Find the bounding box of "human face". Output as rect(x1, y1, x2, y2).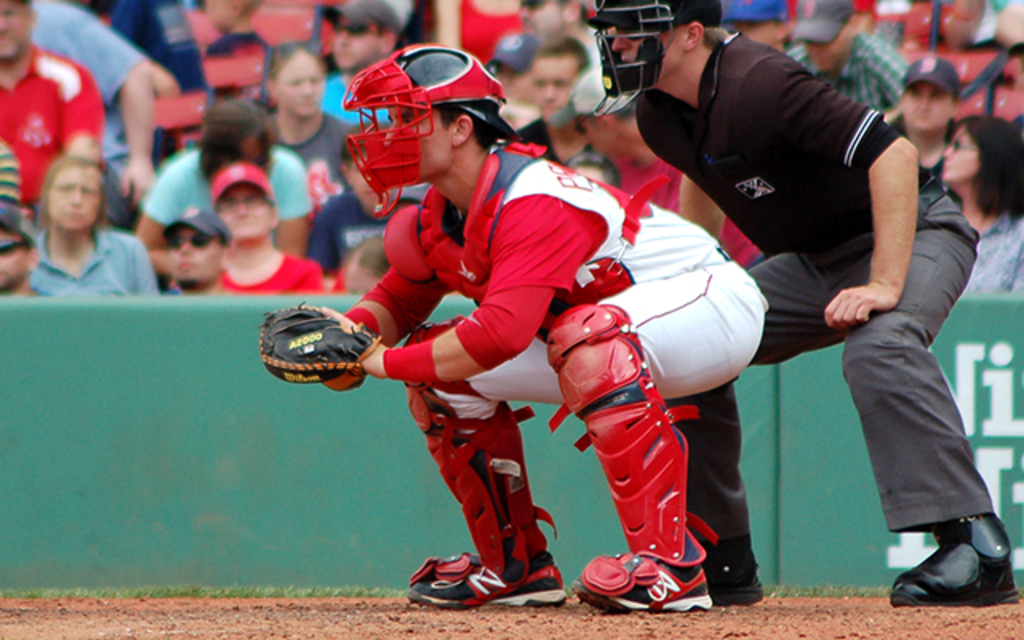
rect(214, 182, 272, 232).
